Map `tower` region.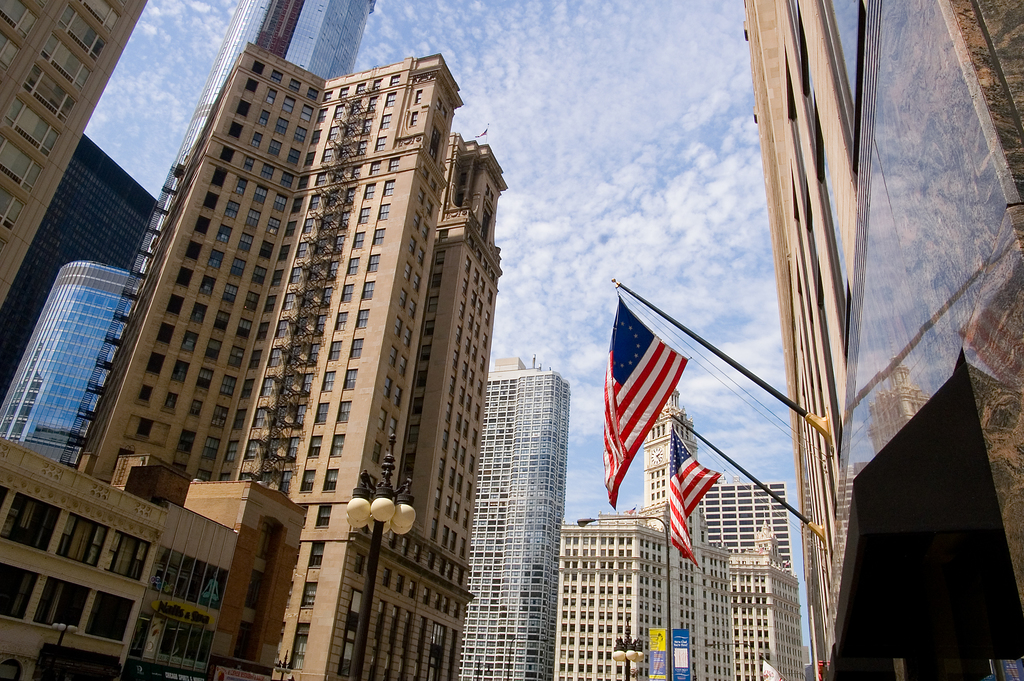
Mapped to rect(67, 0, 508, 680).
